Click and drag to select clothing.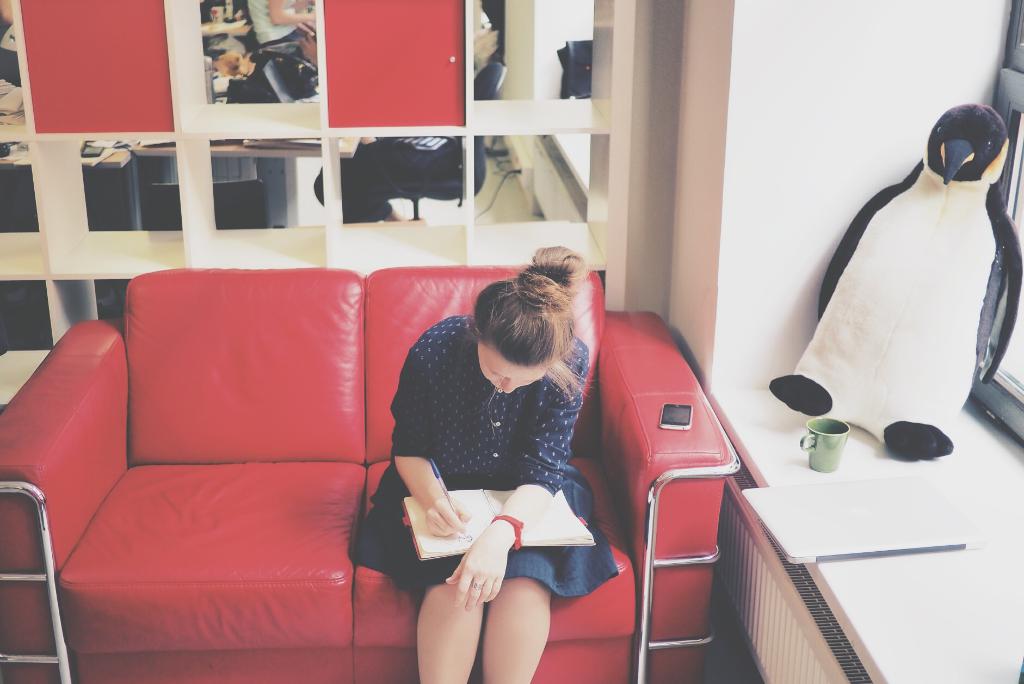
Selection: x1=353, y1=313, x2=622, y2=601.
